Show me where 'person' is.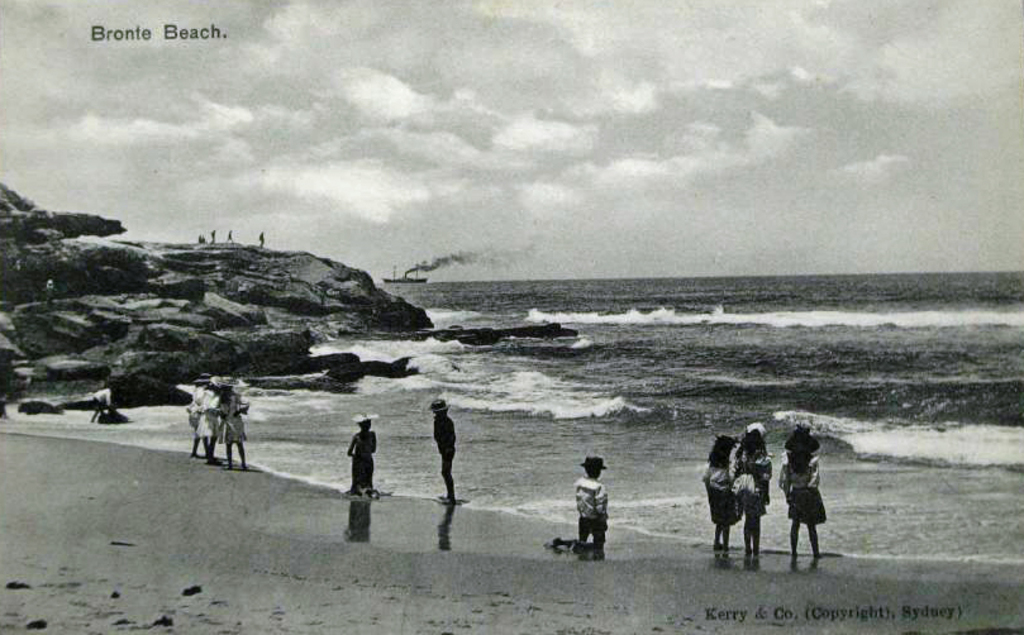
'person' is at locate(777, 419, 825, 558).
